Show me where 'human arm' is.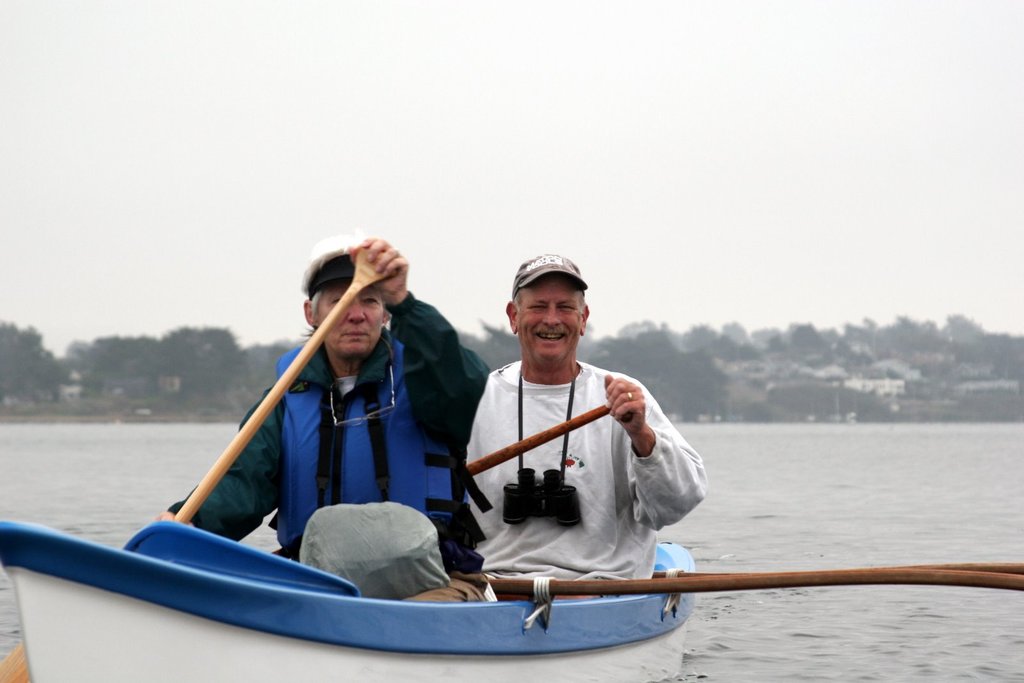
'human arm' is at BBox(606, 364, 705, 540).
